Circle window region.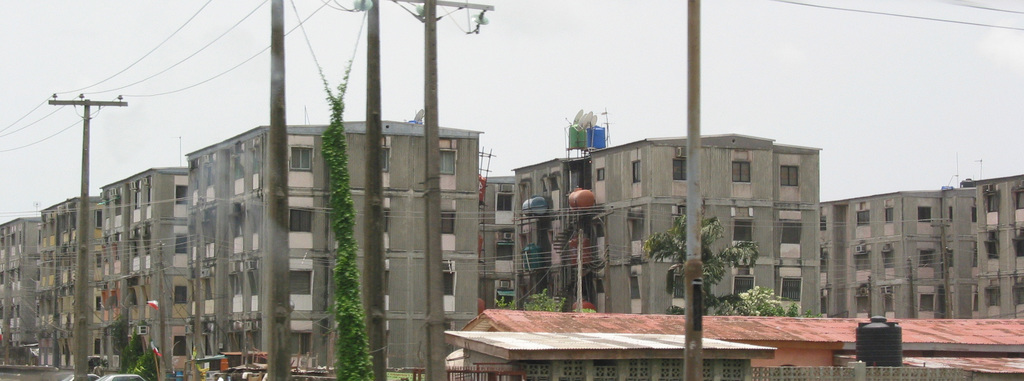
Region: left=919, top=293, right=931, bottom=312.
